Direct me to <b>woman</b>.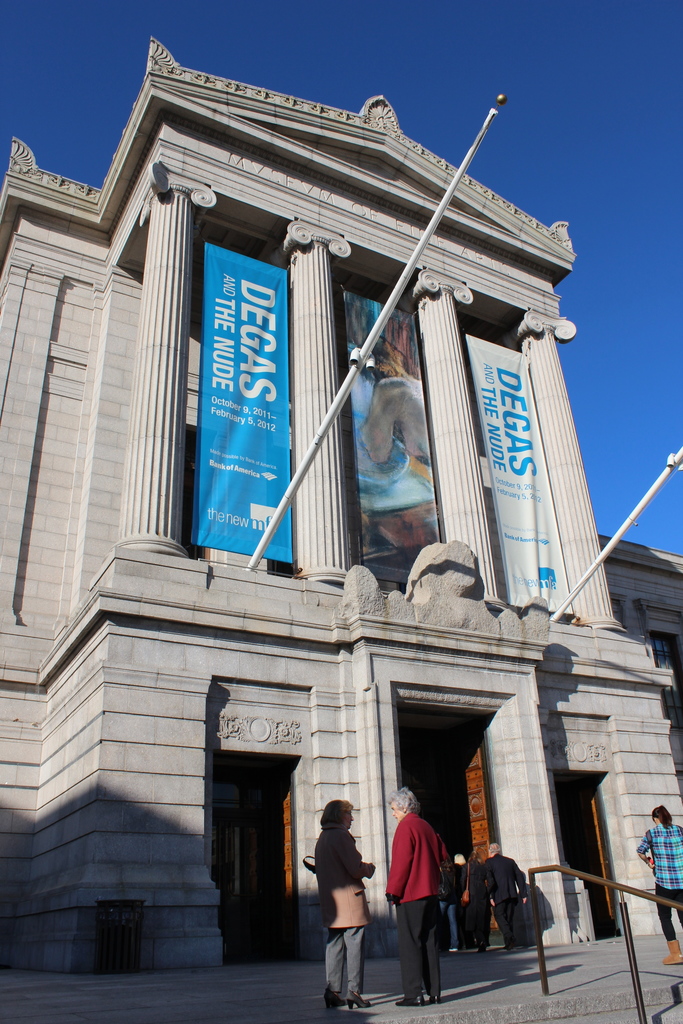
Direction: region(457, 846, 491, 957).
